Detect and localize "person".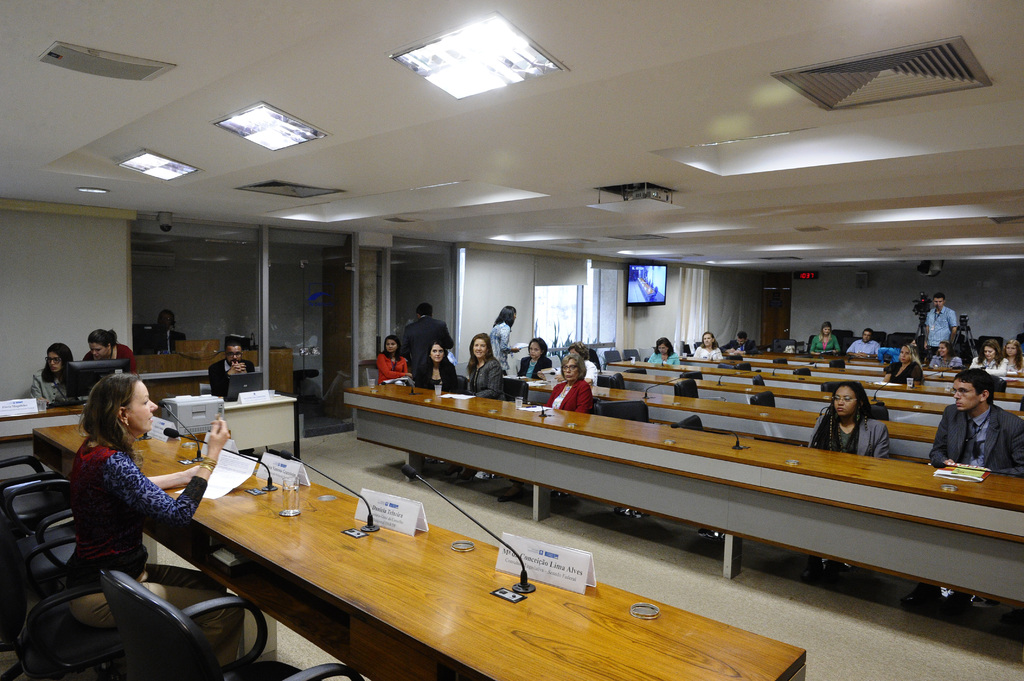
Localized at box(413, 340, 468, 394).
